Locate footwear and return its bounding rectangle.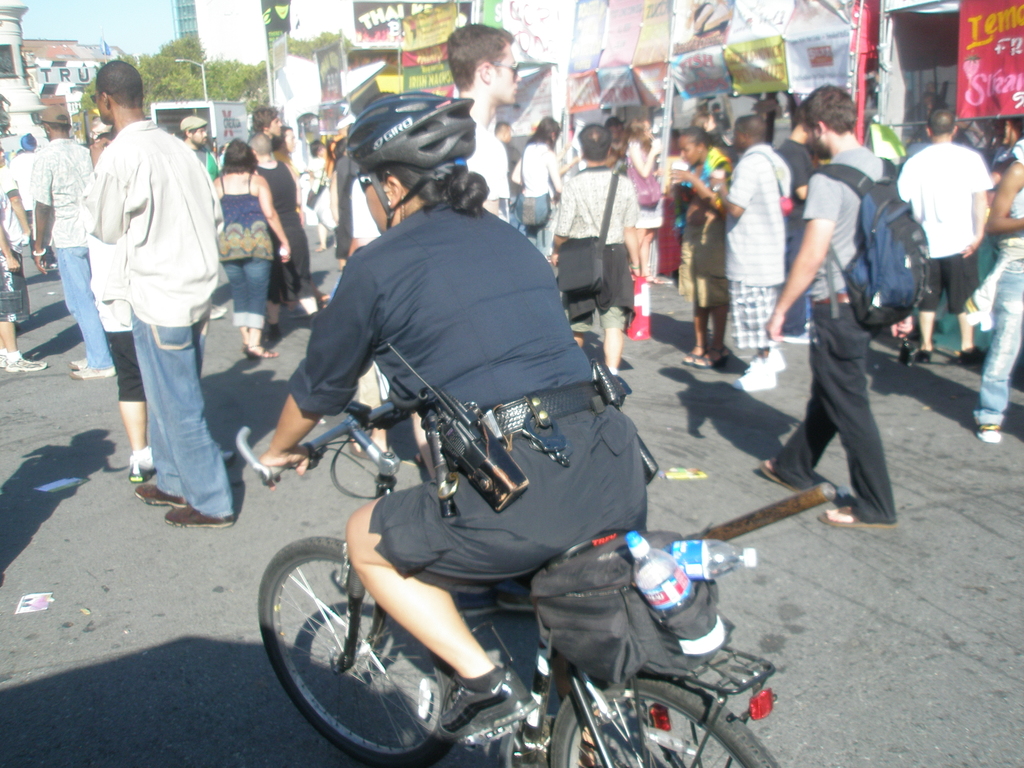
box(945, 349, 988, 369).
